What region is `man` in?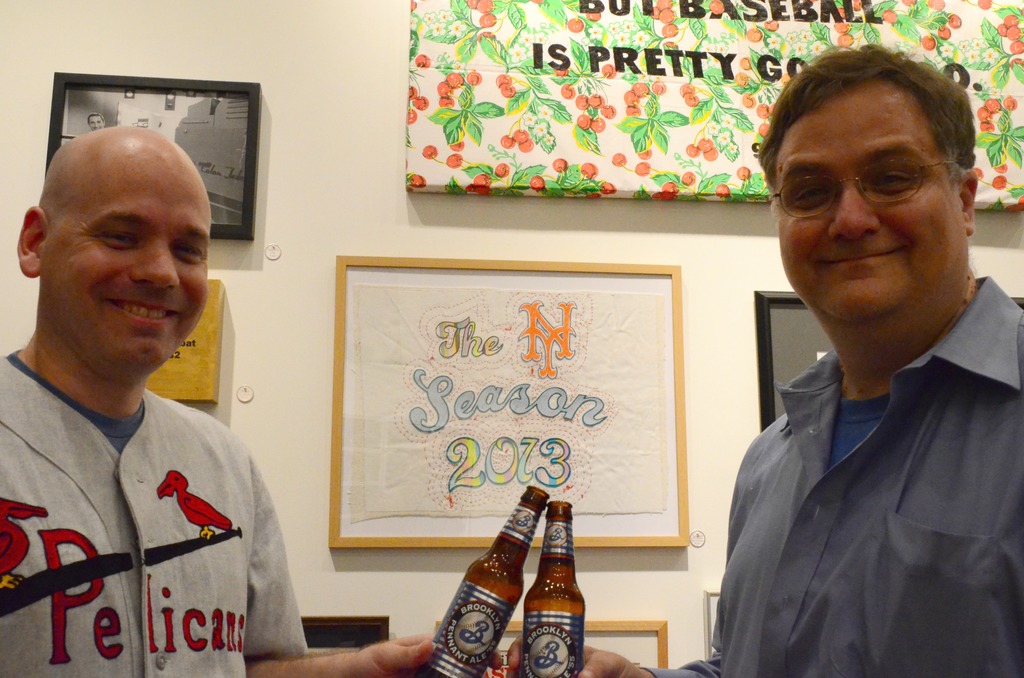
<region>509, 40, 1023, 677</region>.
